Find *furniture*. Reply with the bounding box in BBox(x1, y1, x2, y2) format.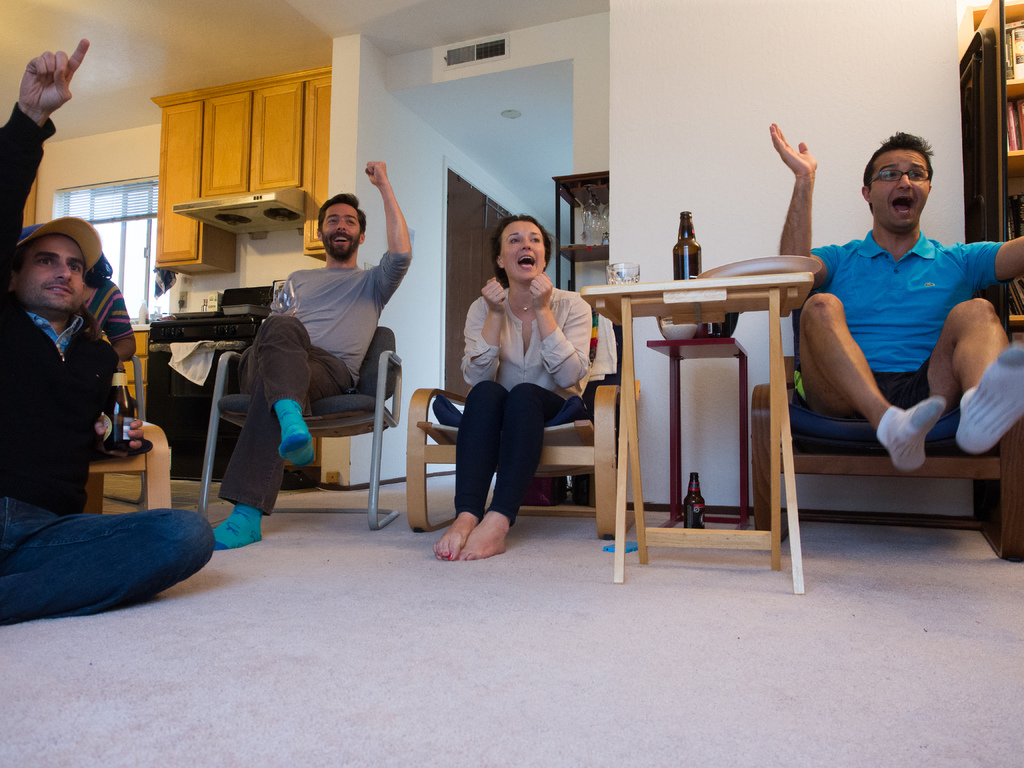
BBox(405, 308, 643, 536).
